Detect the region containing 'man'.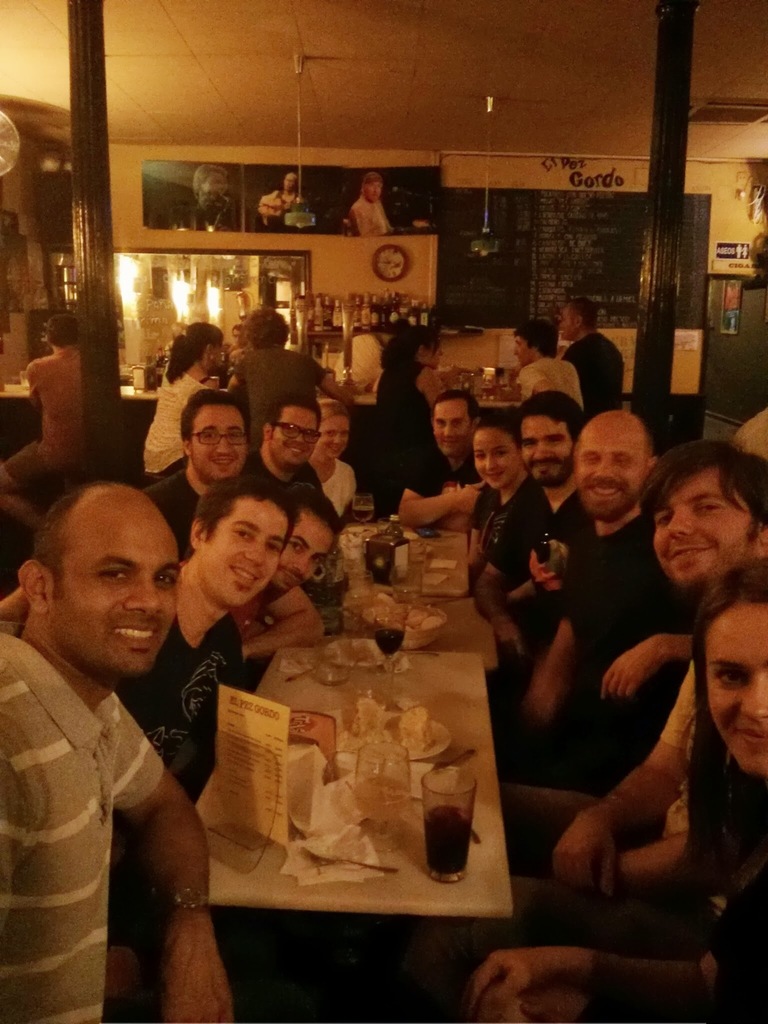
l=23, t=308, r=93, b=469.
